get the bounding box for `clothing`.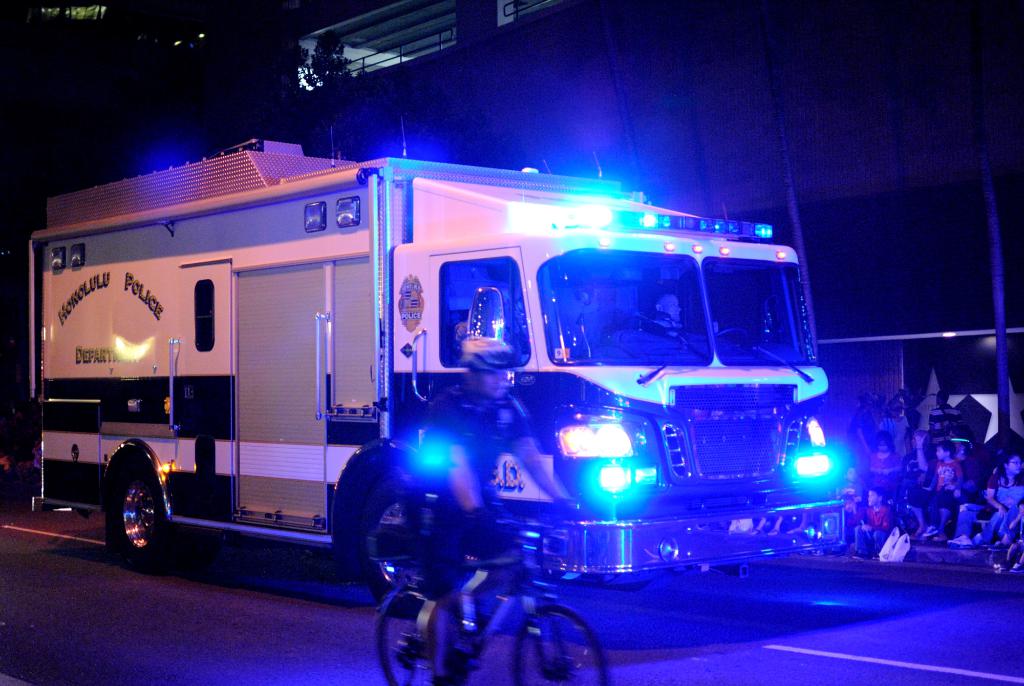
bbox=[422, 384, 538, 600].
